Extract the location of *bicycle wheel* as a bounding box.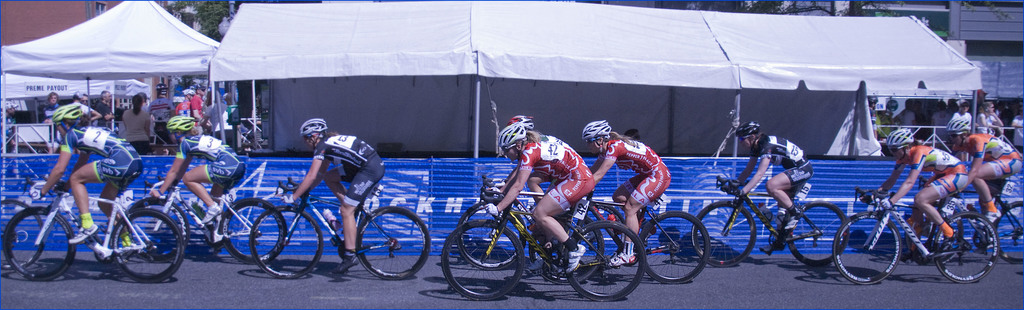
box(110, 204, 182, 281).
